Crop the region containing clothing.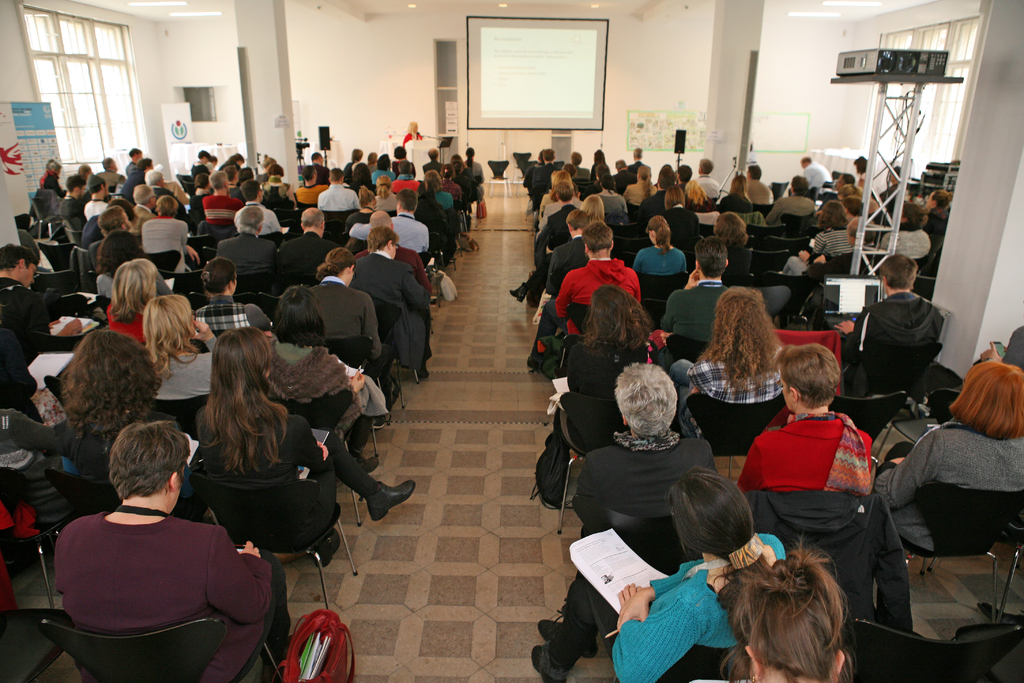
Crop region: (left=461, top=165, right=477, bottom=178).
